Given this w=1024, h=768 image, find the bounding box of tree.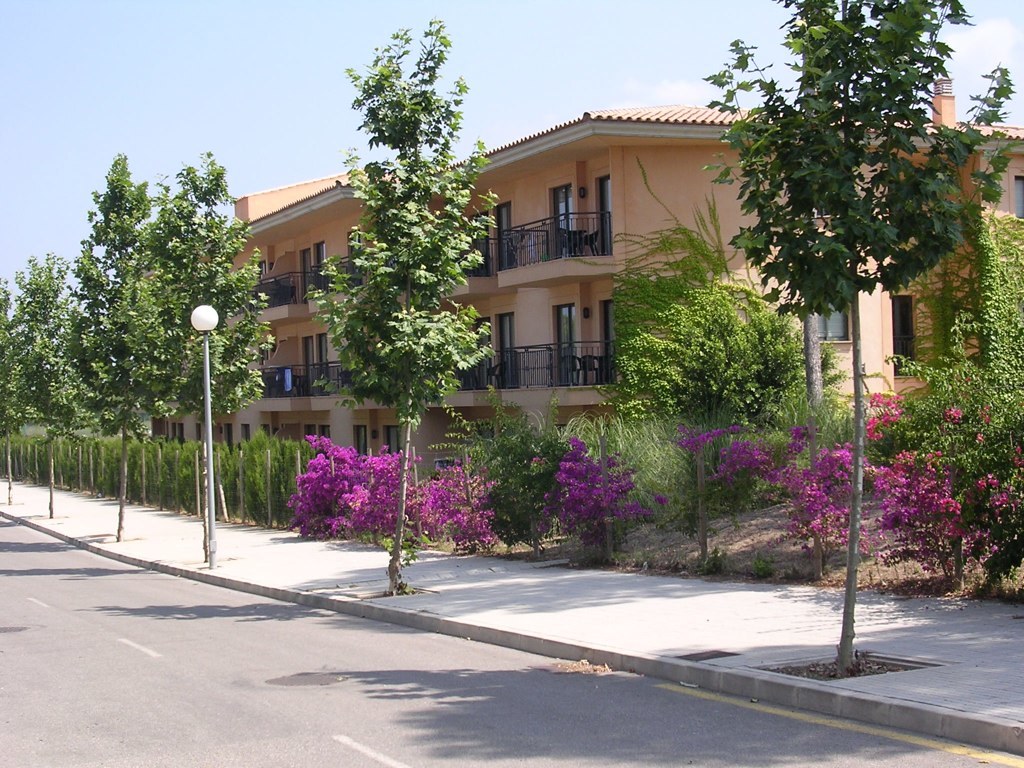
130 160 277 561.
